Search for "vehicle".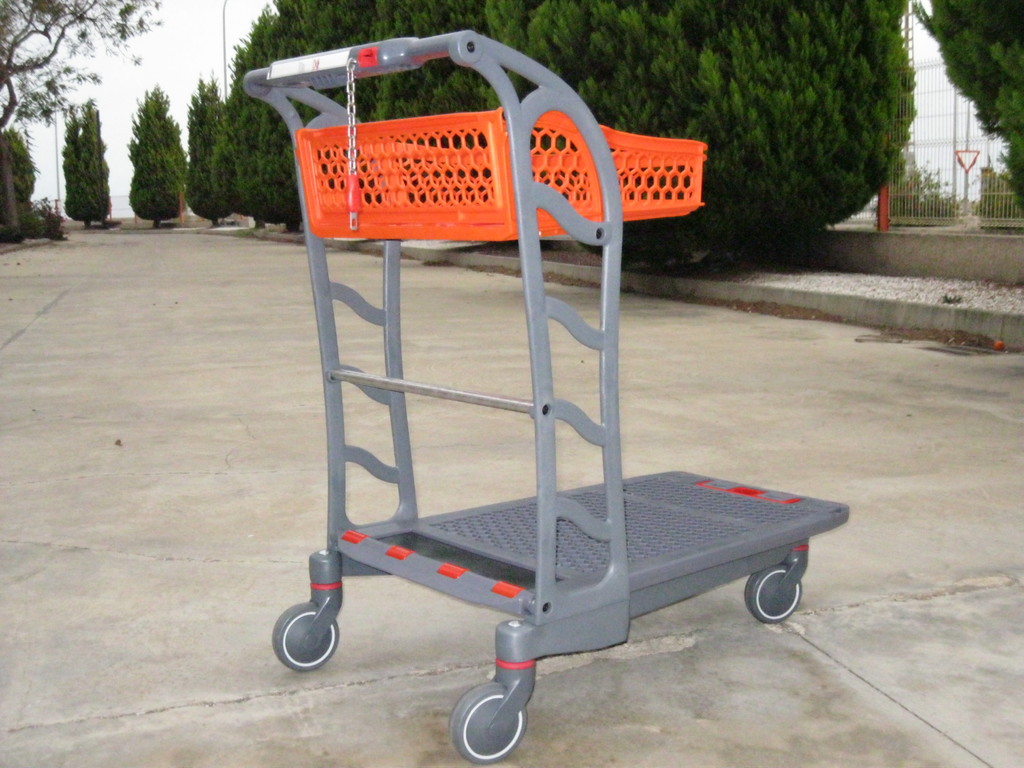
Found at [180,33,840,767].
